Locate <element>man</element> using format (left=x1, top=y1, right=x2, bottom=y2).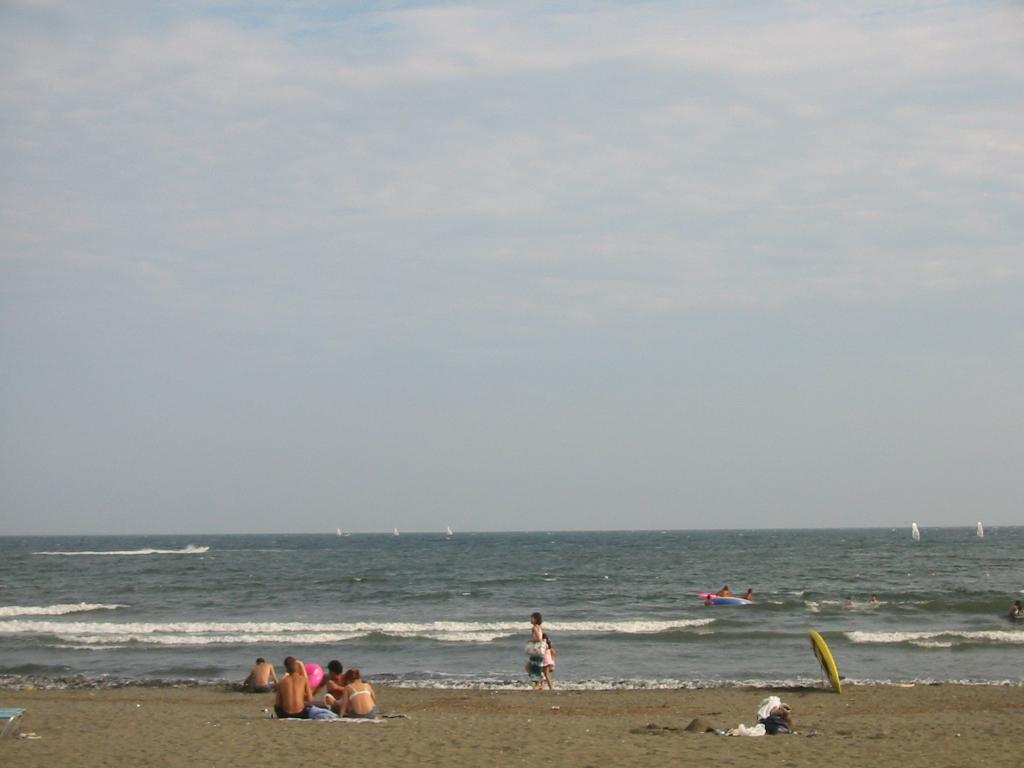
(left=313, top=662, right=345, bottom=712).
